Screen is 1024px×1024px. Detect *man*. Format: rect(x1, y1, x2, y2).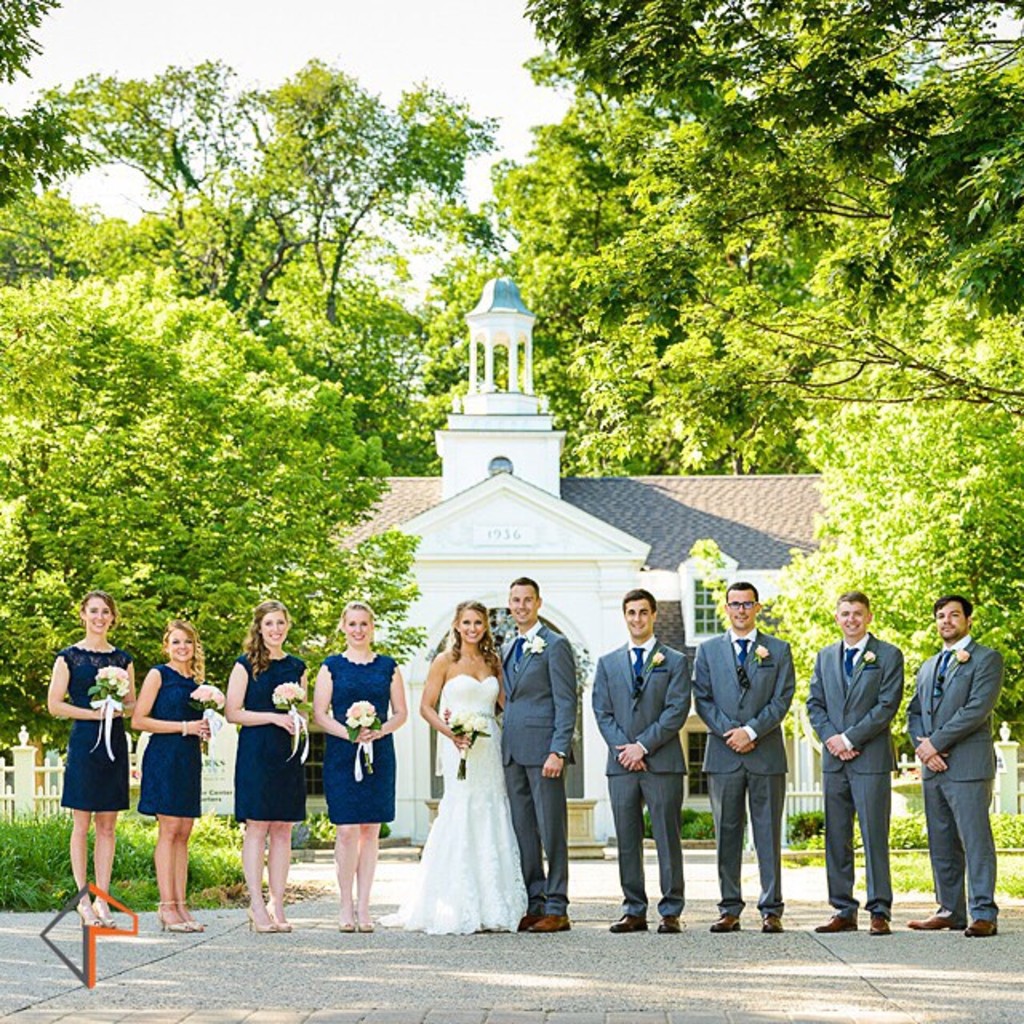
rect(718, 602, 819, 936).
